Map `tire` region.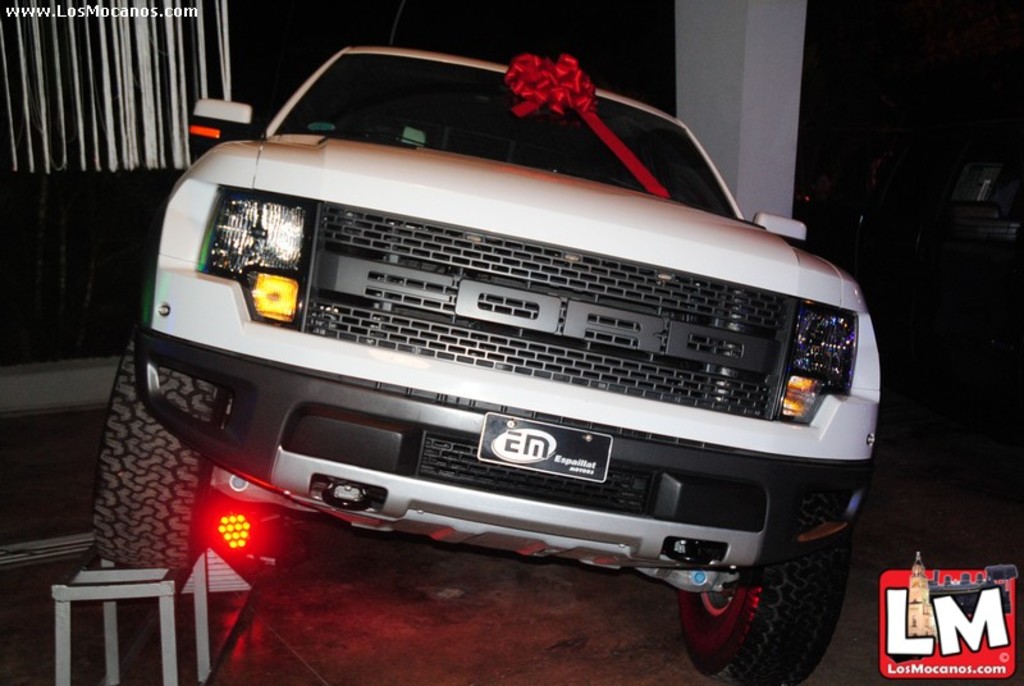
Mapped to <bbox>92, 343, 228, 581</bbox>.
